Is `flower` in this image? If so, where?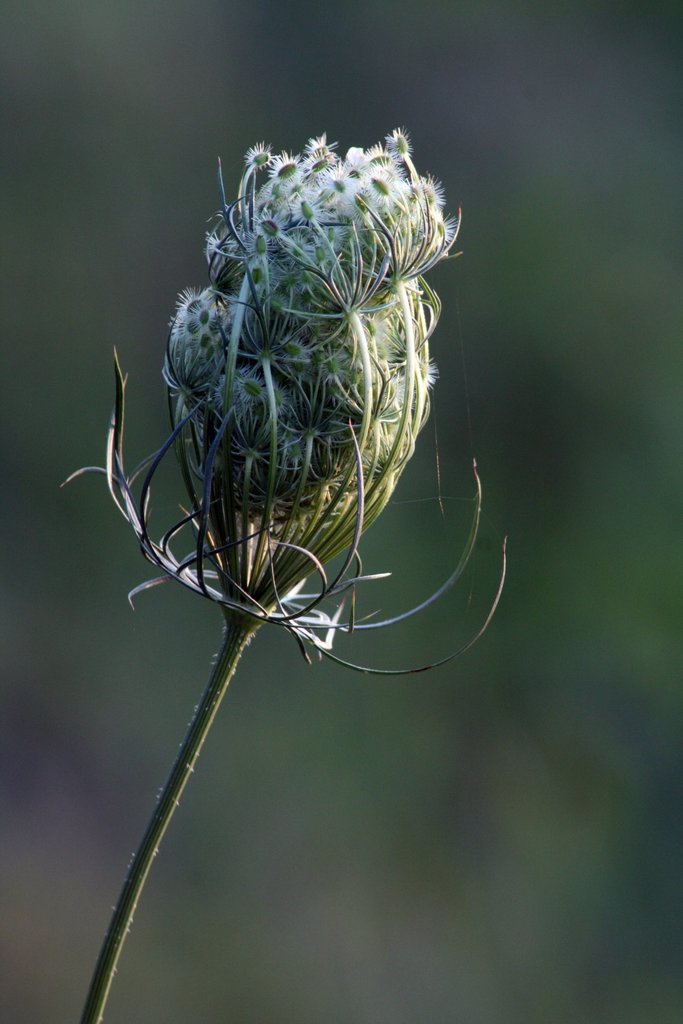
Yes, at bbox=[155, 120, 460, 618].
